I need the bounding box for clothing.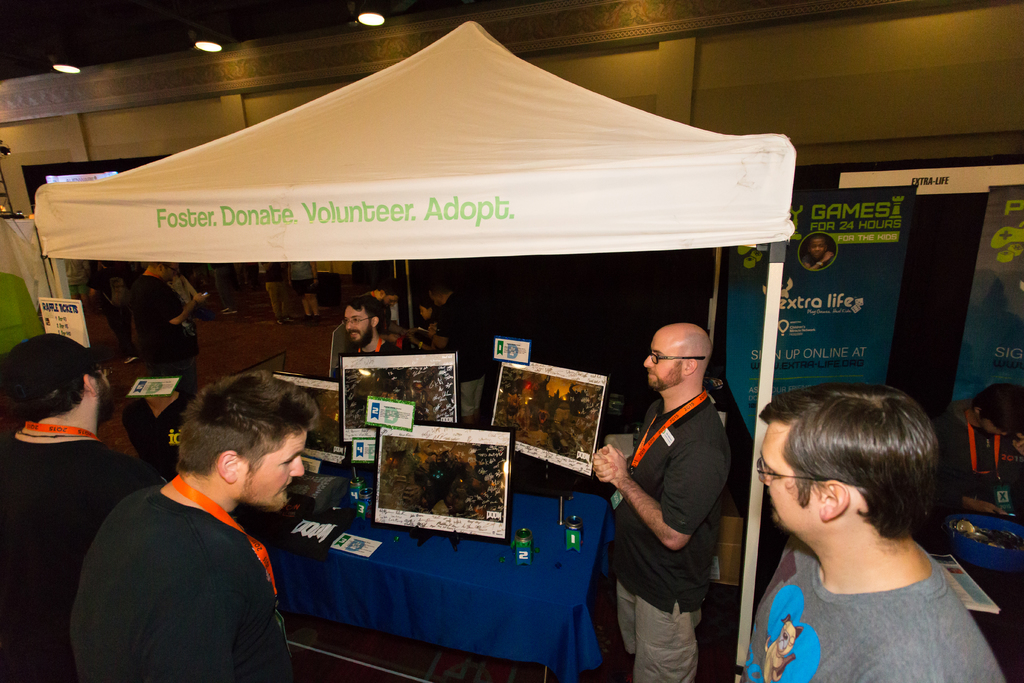
Here it is: BBox(177, 272, 196, 331).
